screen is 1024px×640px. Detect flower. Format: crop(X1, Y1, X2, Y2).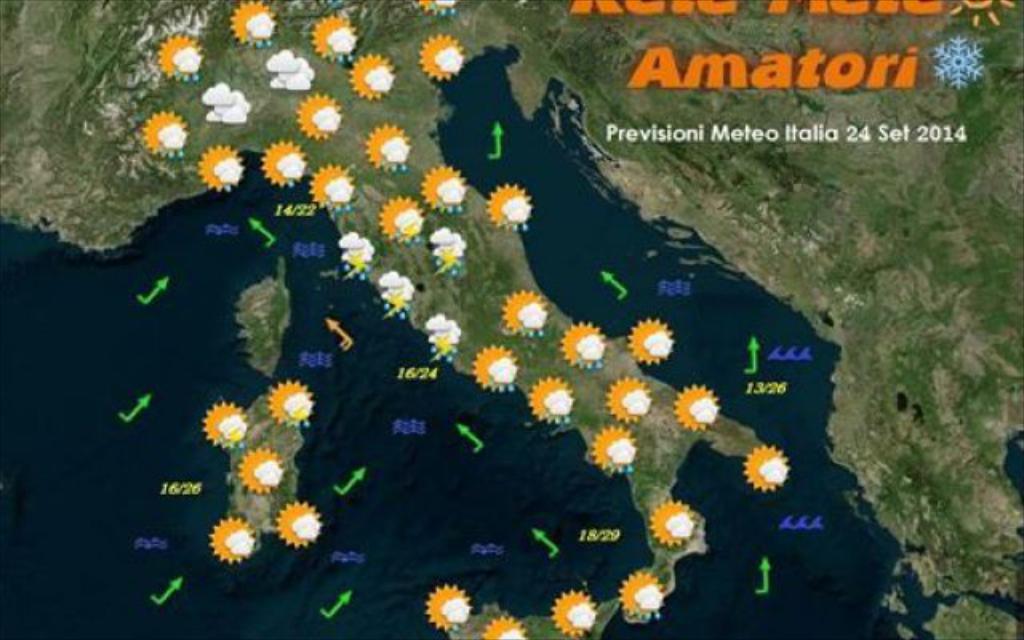
crop(621, 570, 662, 619).
